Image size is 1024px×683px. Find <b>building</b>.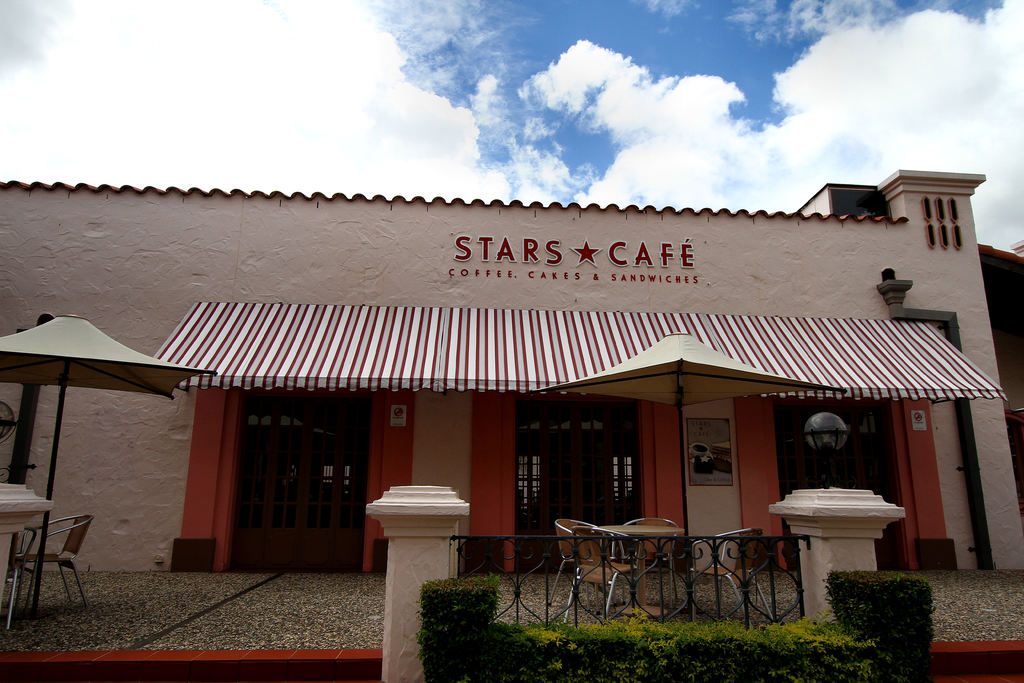
x1=0, y1=167, x2=1023, y2=577.
